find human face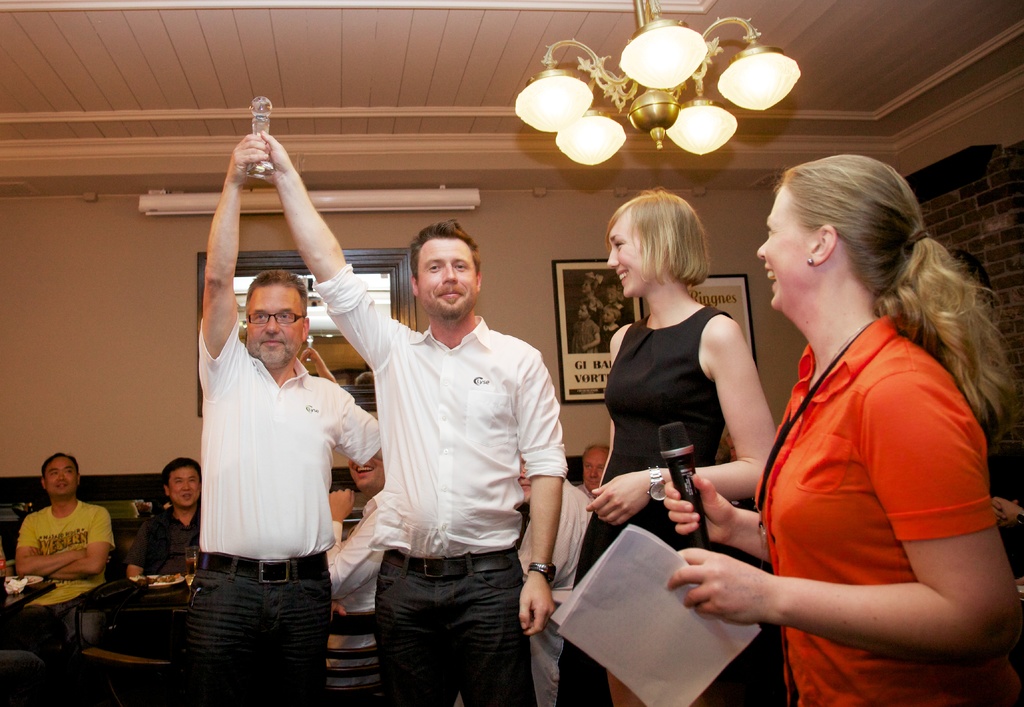
rect(245, 277, 304, 378)
